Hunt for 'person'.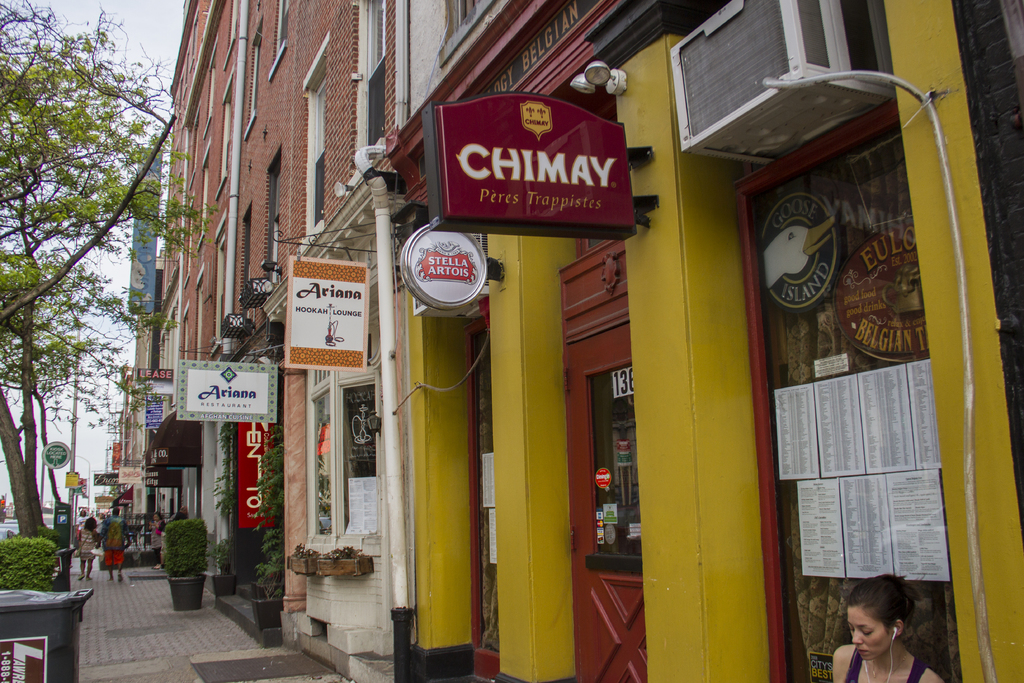
Hunted down at 73/519/99/578.
